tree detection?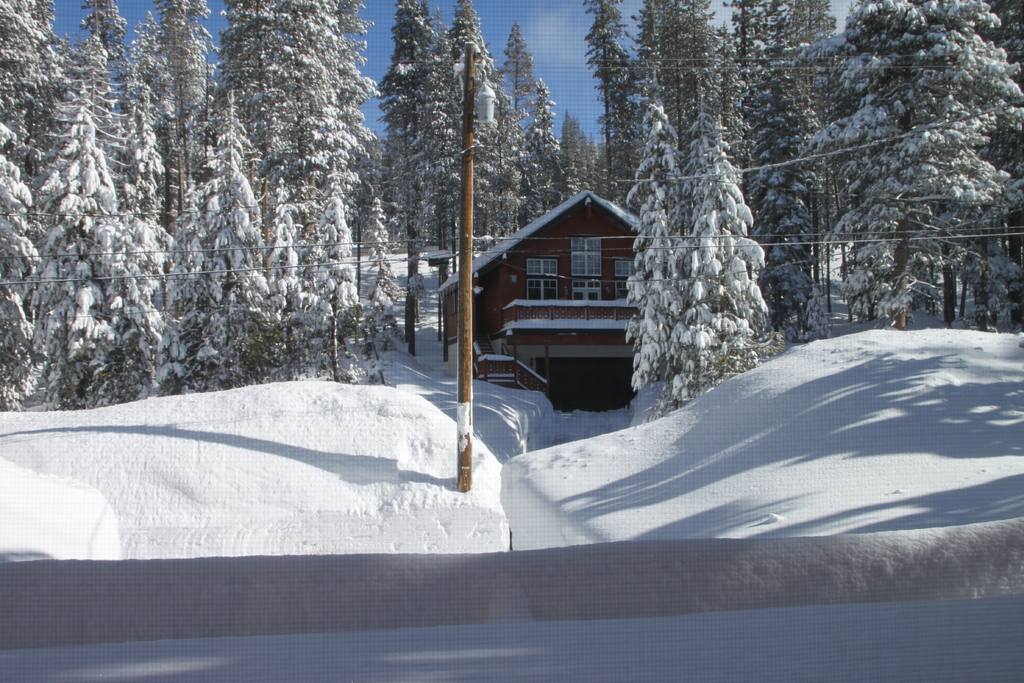
Rect(246, 0, 389, 390)
